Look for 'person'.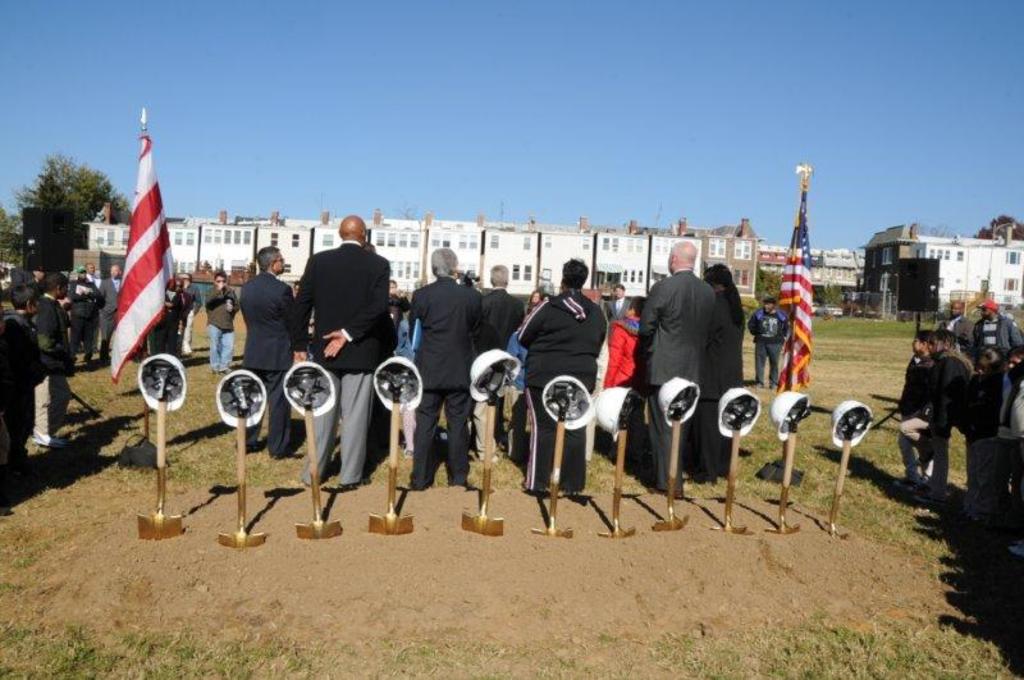
Found: {"left": 0, "top": 282, "right": 31, "bottom": 470}.
